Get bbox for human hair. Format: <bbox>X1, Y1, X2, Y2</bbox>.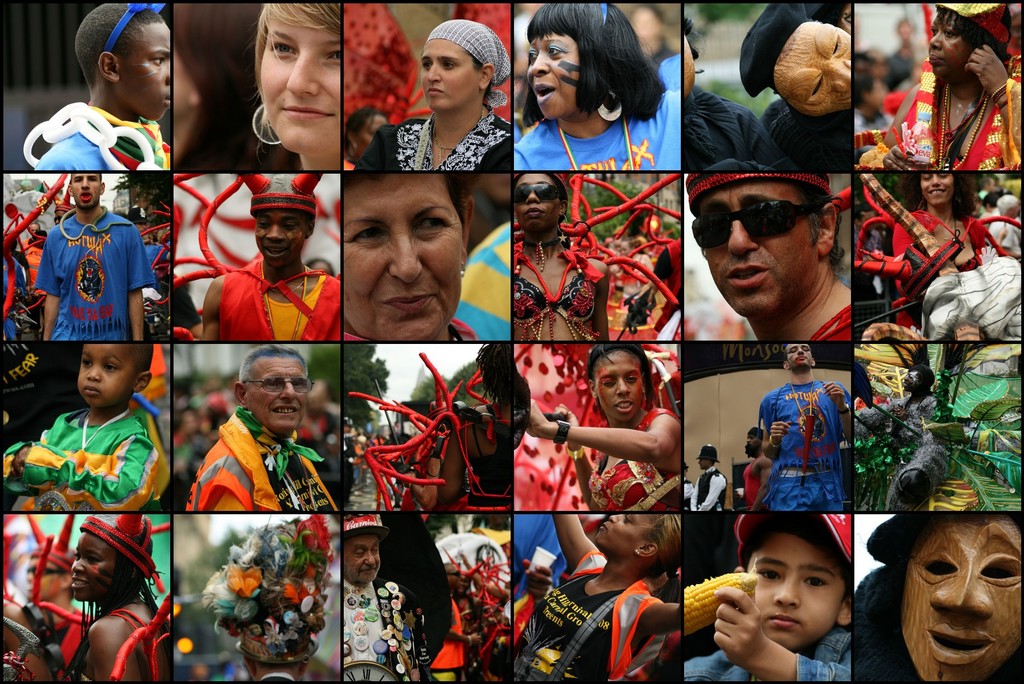
<bbox>935, 5, 1010, 62</bbox>.
